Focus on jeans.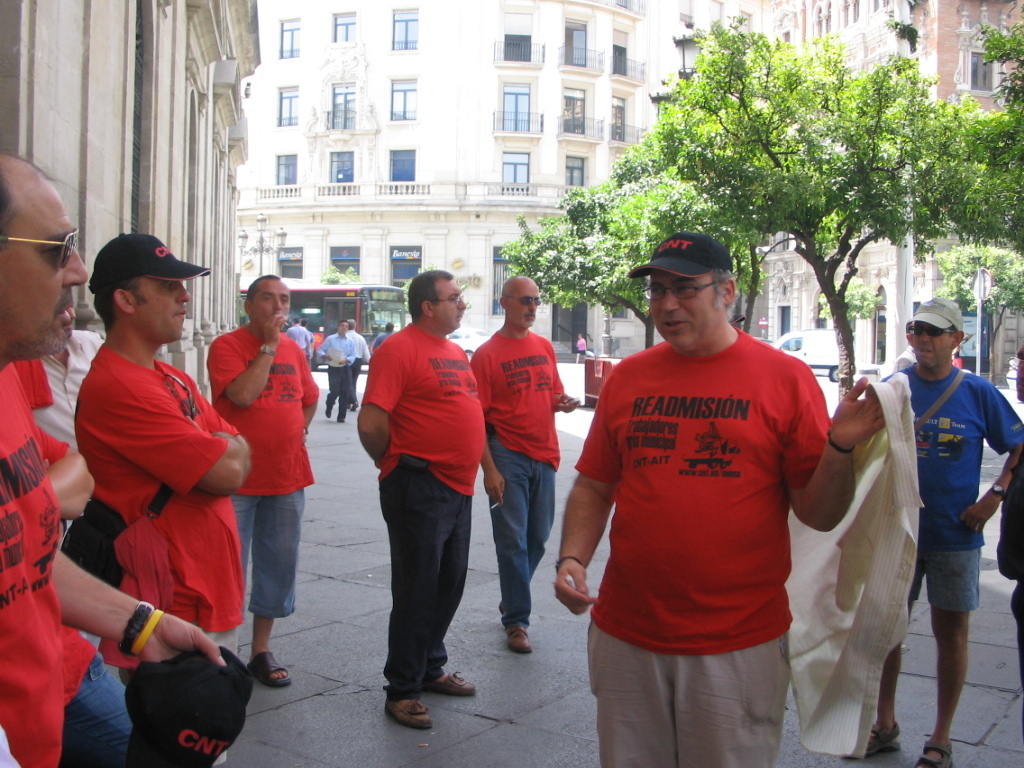
Focused at box=[361, 452, 474, 721].
